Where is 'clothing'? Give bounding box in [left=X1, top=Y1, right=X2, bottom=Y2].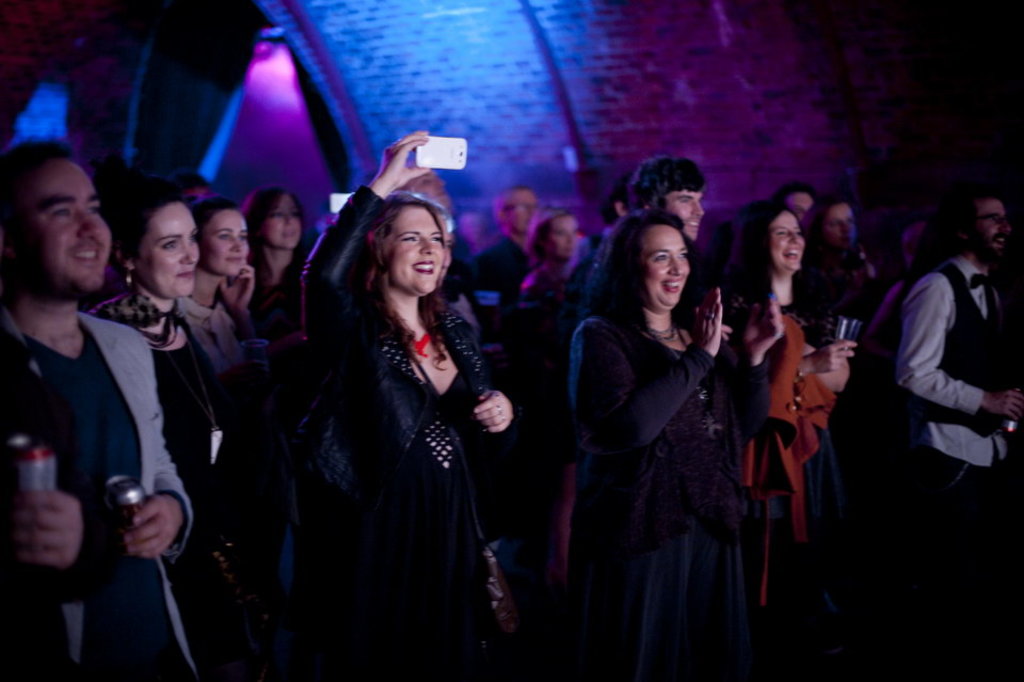
[left=555, top=234, right=781, bottom=677].
